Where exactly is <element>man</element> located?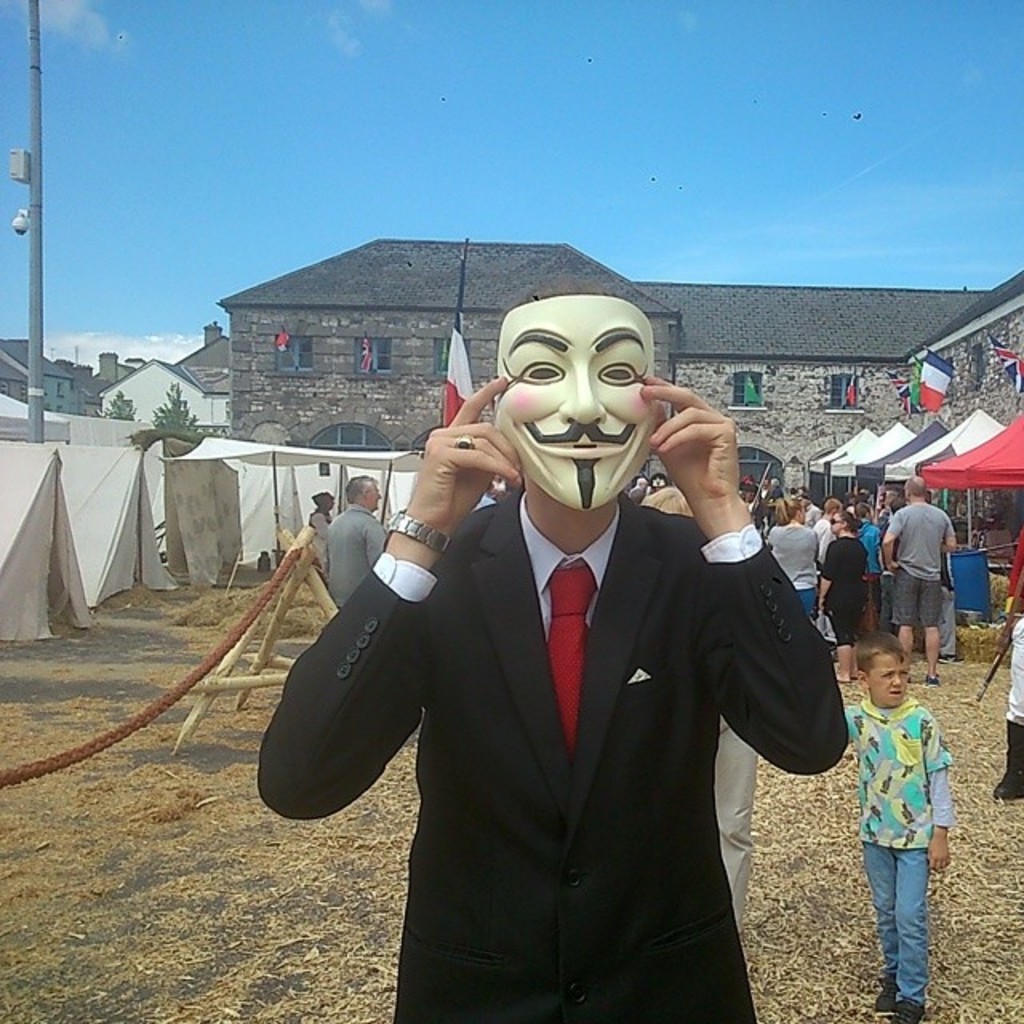
Its bounding box is 285/302/859/1000.
